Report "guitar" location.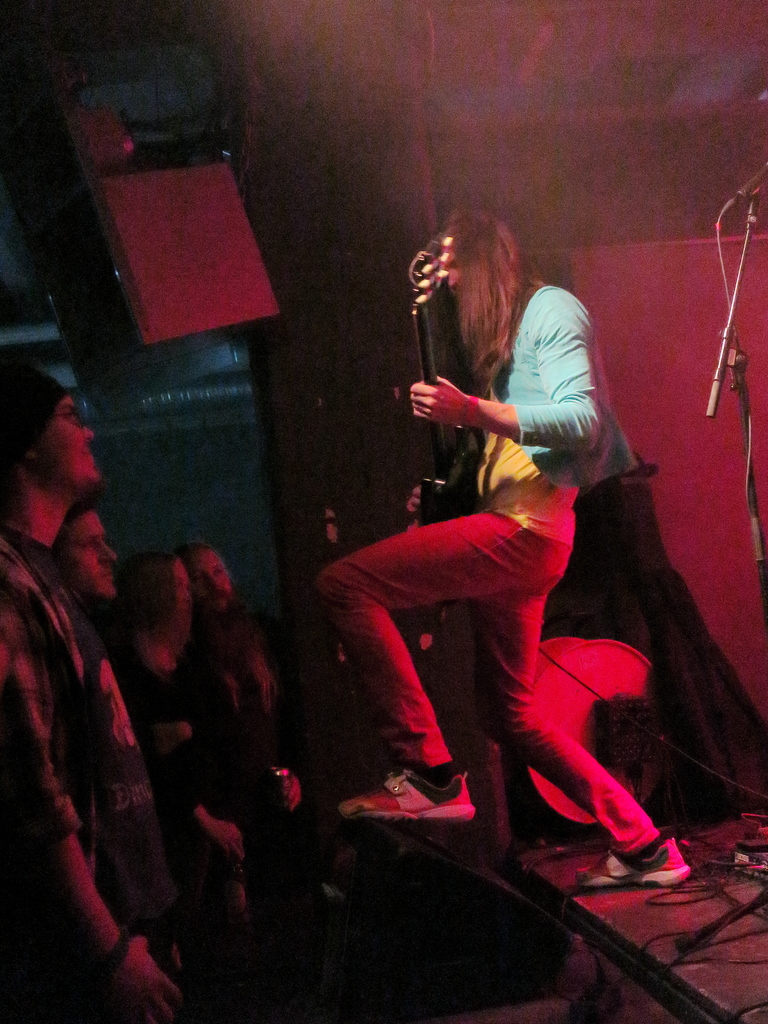
Report: locate(408, 234, 478, 605).
